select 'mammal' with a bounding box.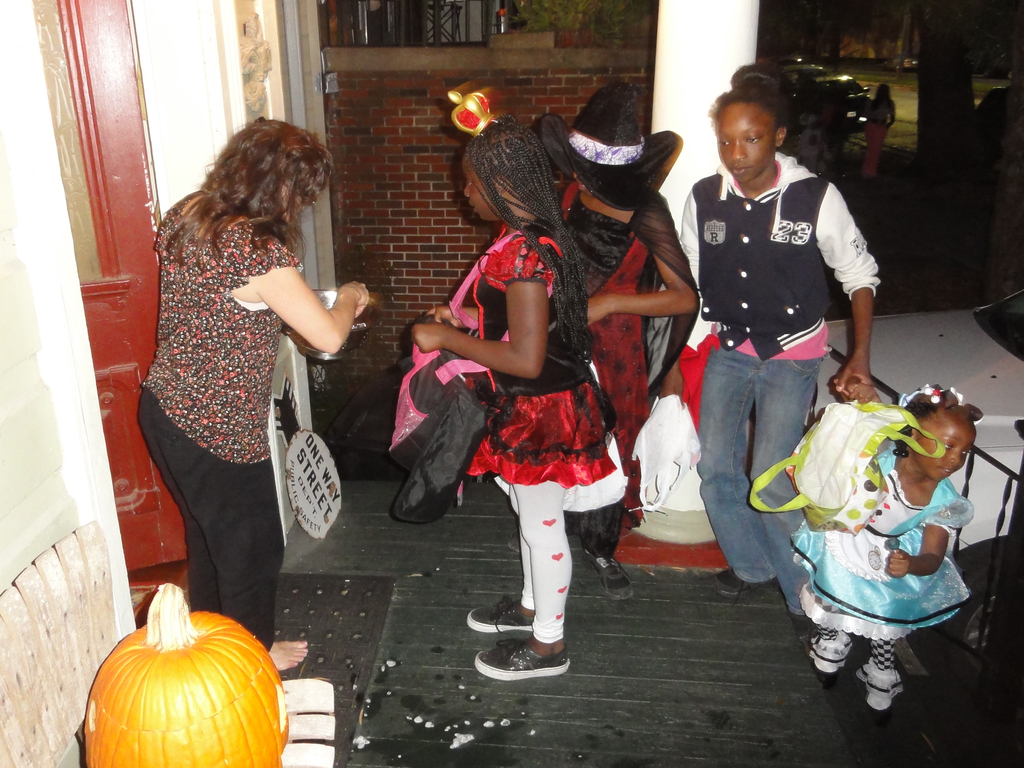
[x1=546, y1=82, x2=698, y2=595].
